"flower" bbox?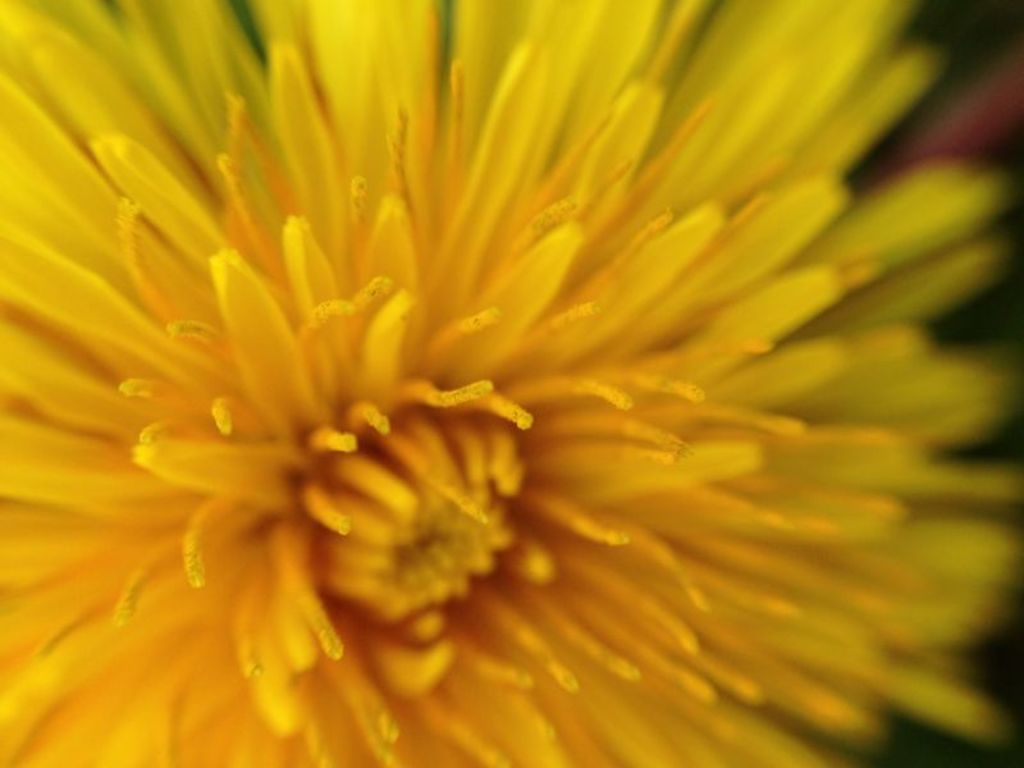
bbox=[0, 0, 1023, 767]
